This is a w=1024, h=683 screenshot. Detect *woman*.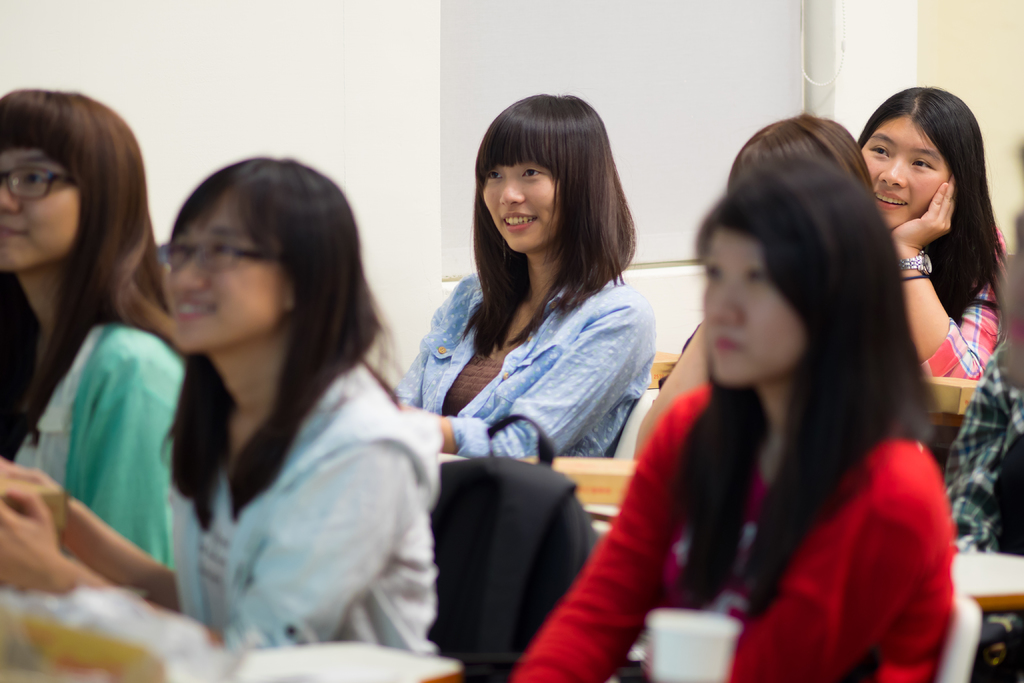
crop(390, 89, 656, 465).
